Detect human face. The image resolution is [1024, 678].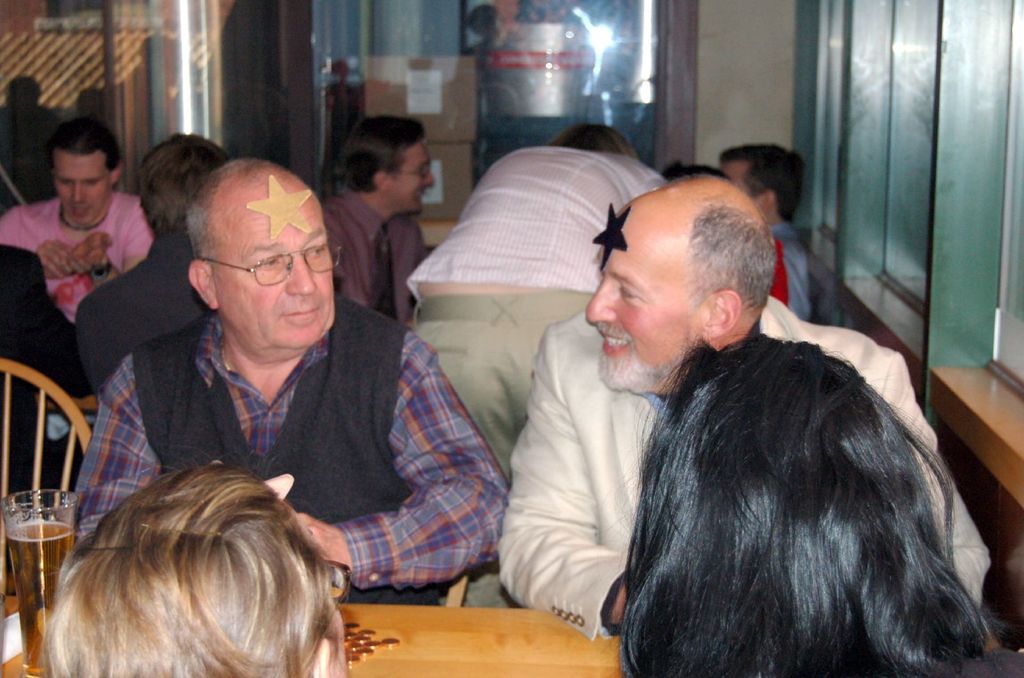
(x1=722, y1=158, x2=762, y2=219).
